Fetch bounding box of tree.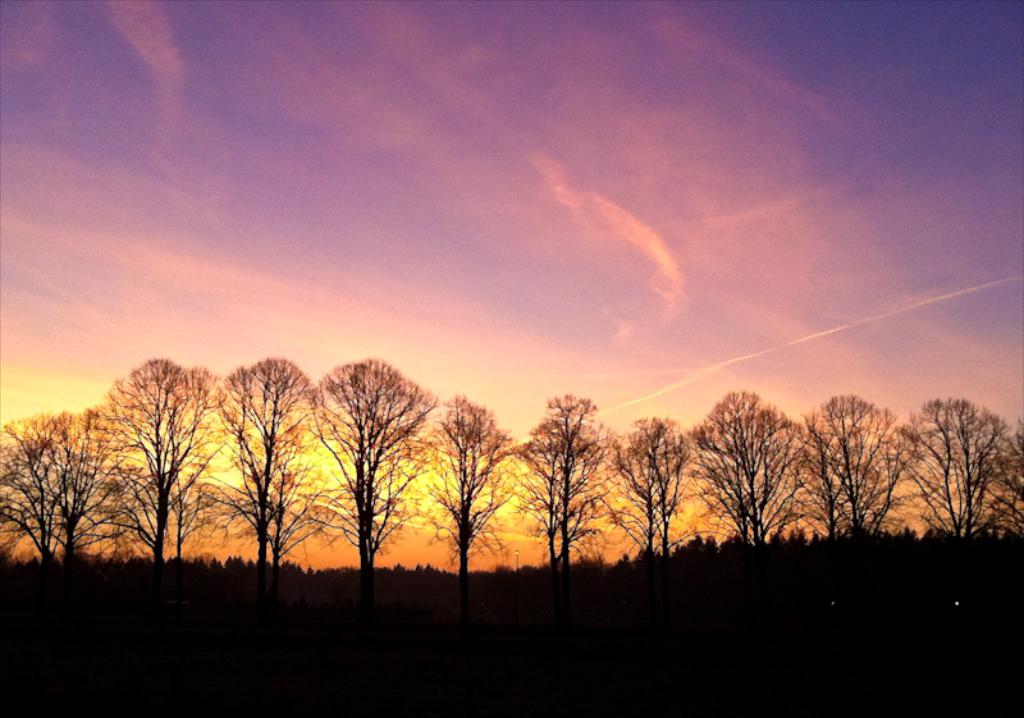
Bbox: rect(46, 404, 138, 566).
